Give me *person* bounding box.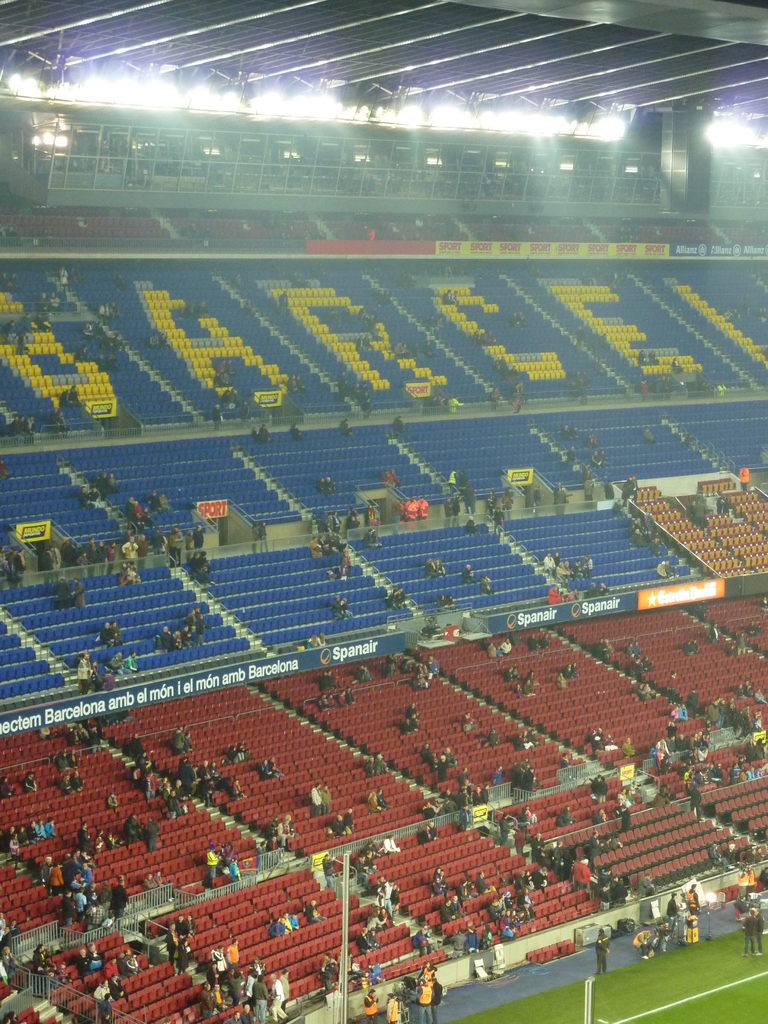
<box>630,929,659,961</box>.
